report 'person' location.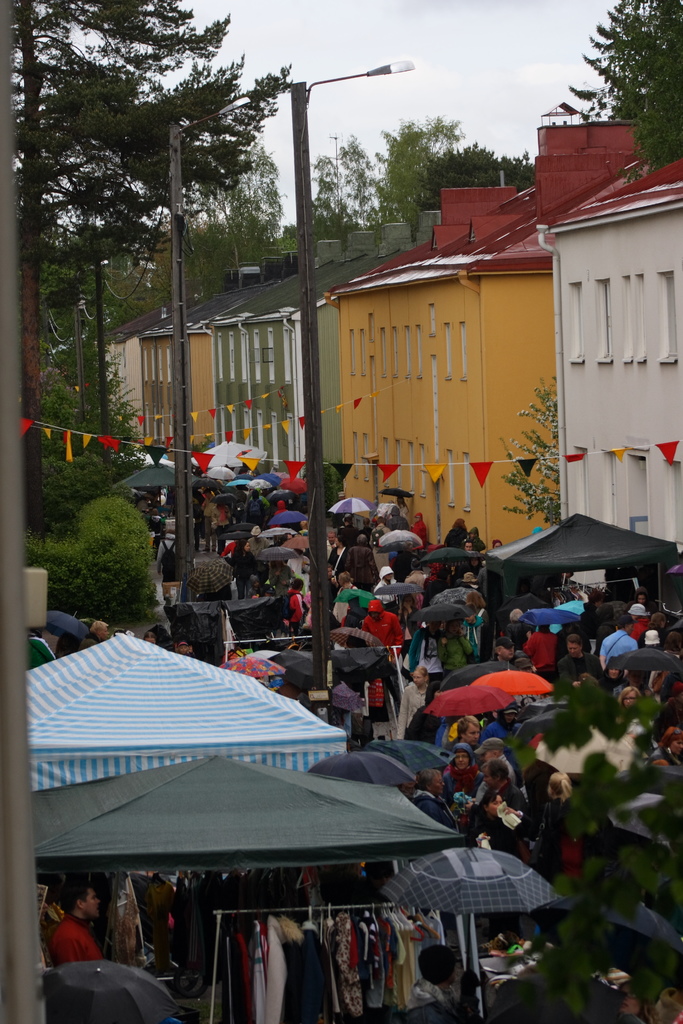
Report: [x1=39, y1=869, x2=113, y2=974].
